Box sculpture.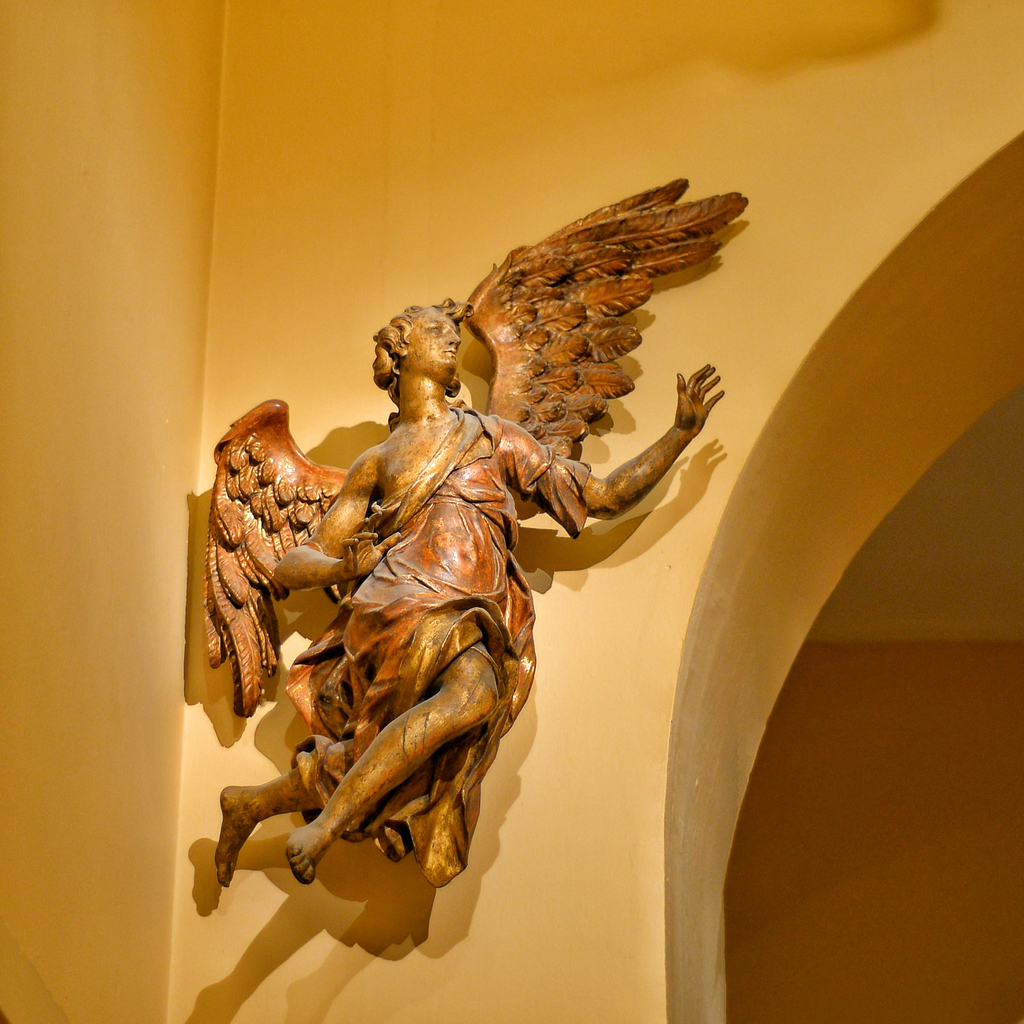
[x1=202, y1=181, x2=751, y2=881].
